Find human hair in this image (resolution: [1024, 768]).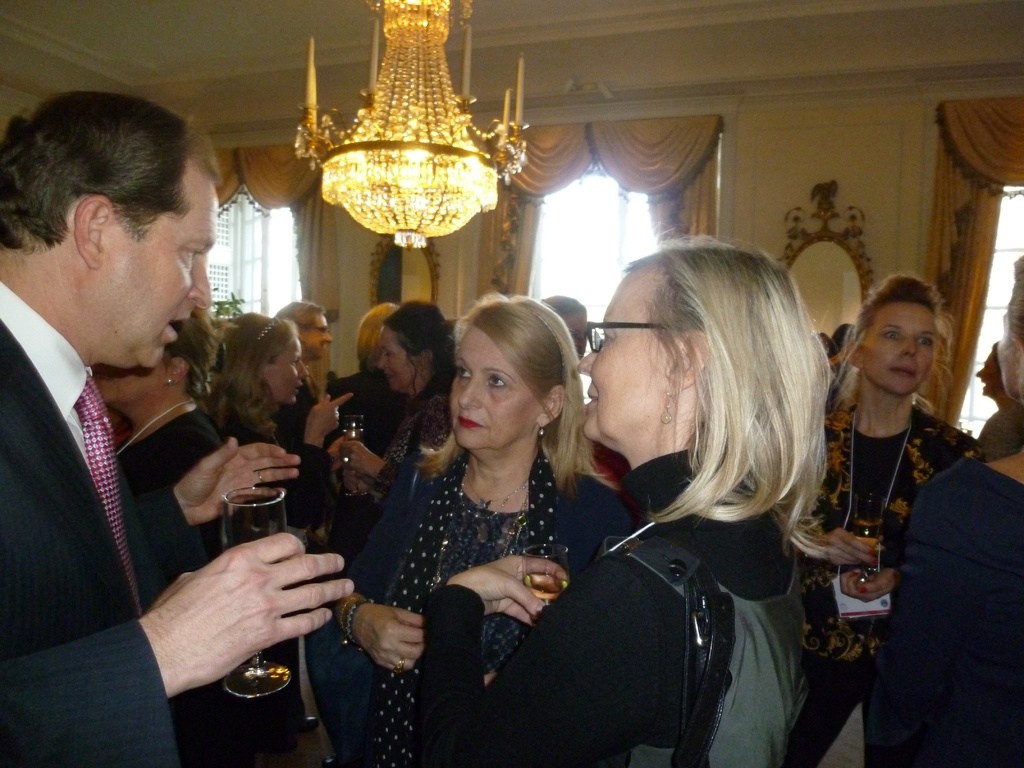
(812, 331, 829, 346).
